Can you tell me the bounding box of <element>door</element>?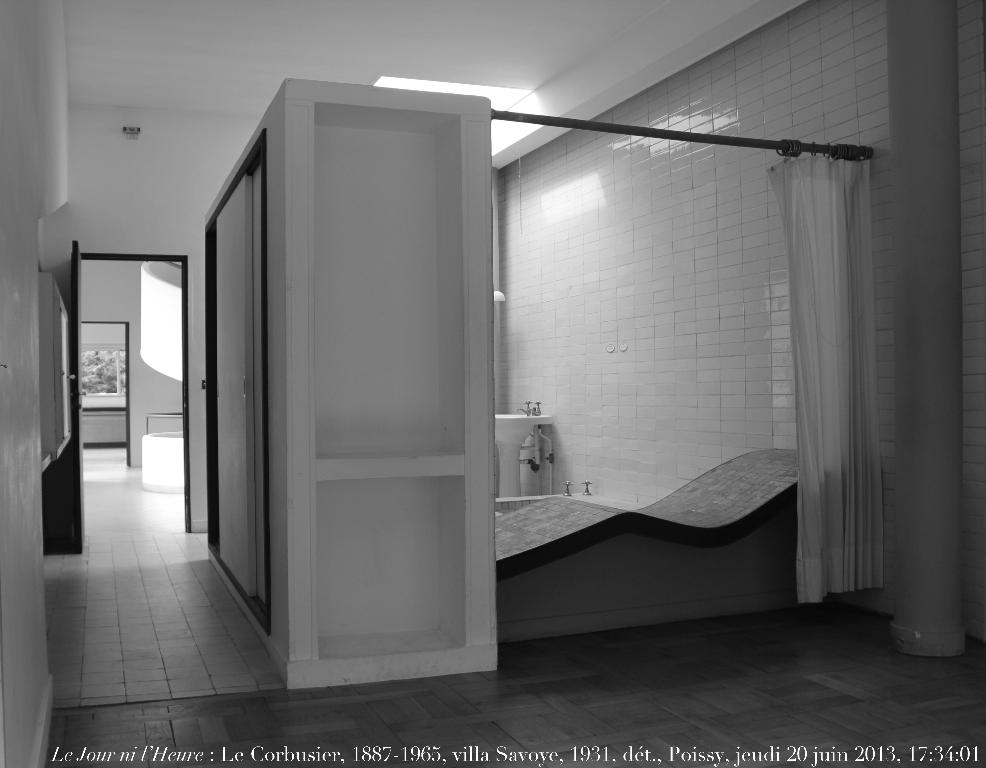
214, 74, 514, 702.
